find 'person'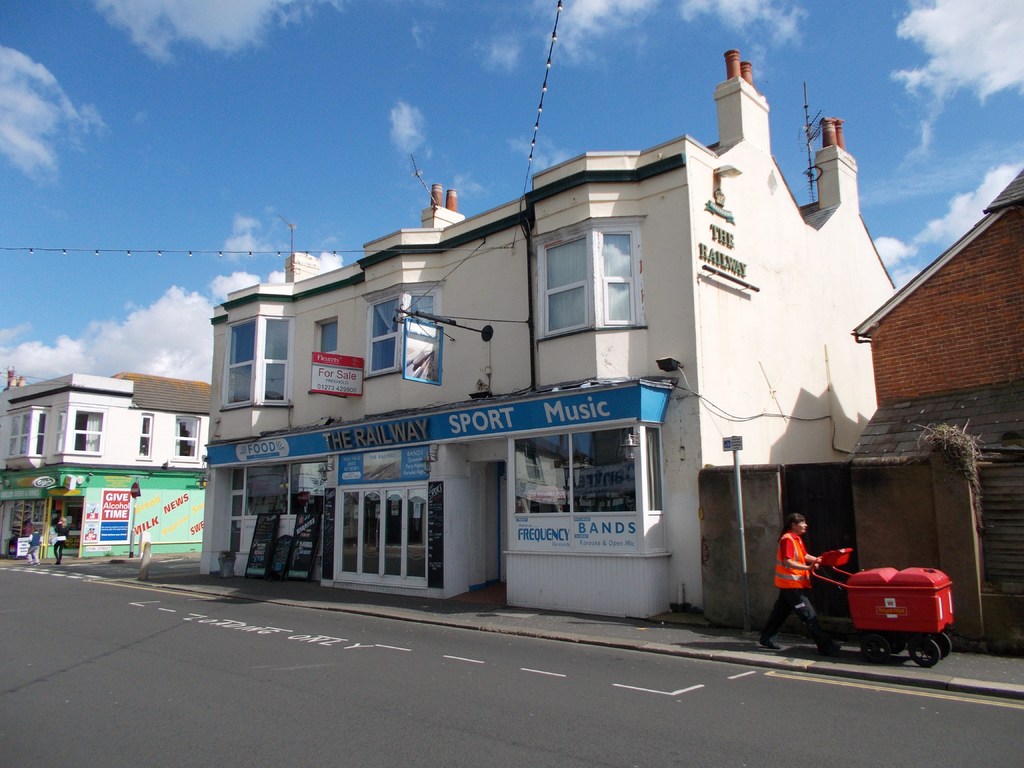
pyautogui.locateOnScreen(51, 516, 71, 569)
